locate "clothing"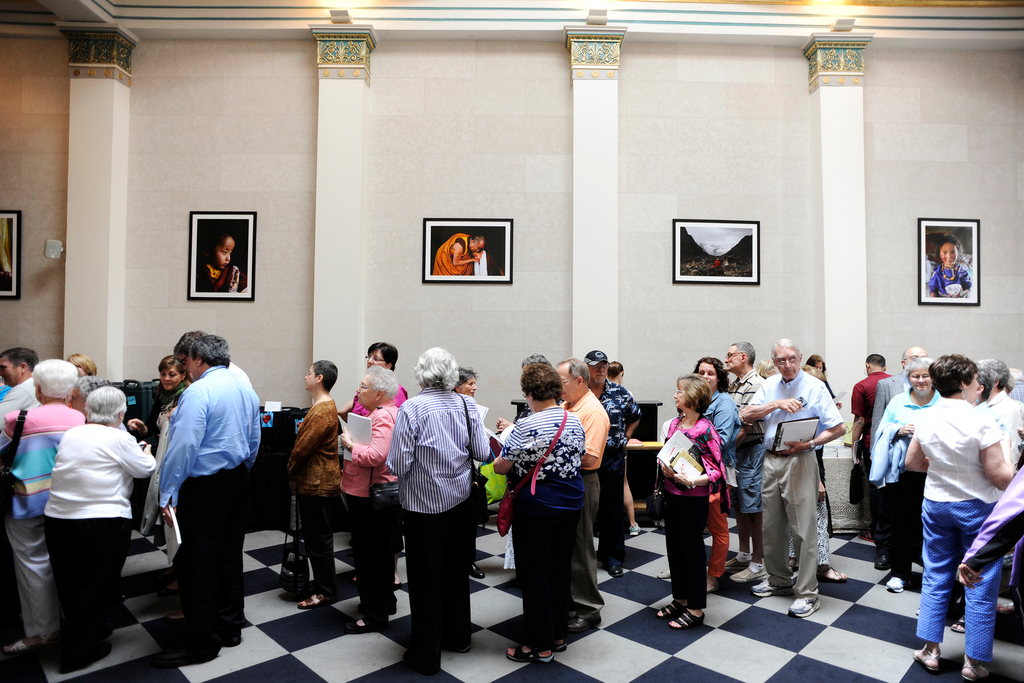
<bbox>38, 383, 150, 634</bbox>
